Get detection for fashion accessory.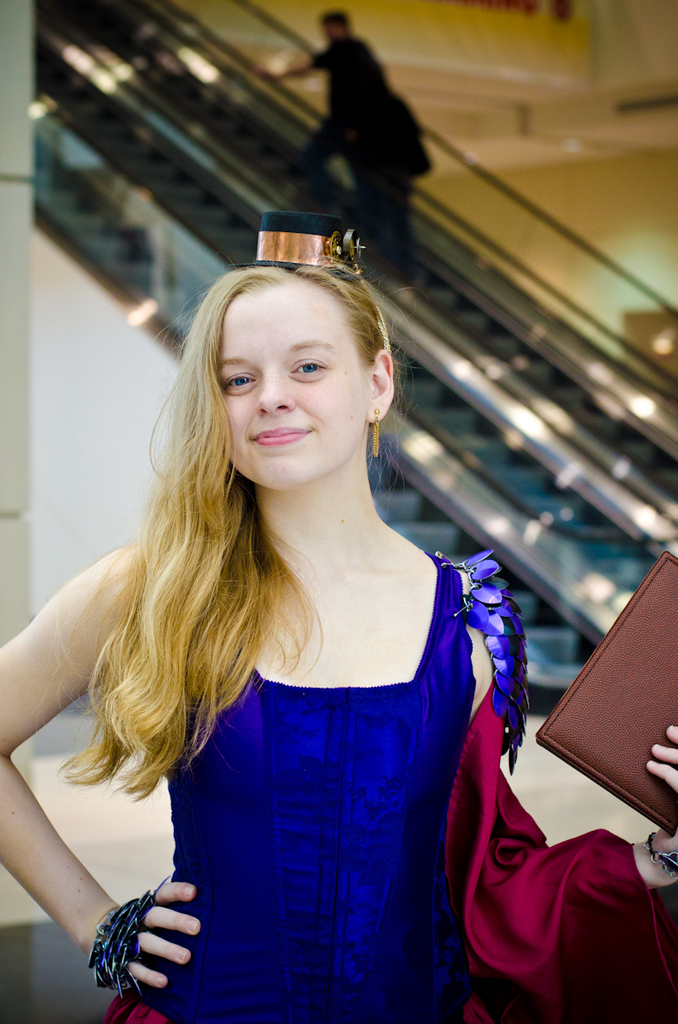
Detection: <region>367, 415, 384, 457</region>.
